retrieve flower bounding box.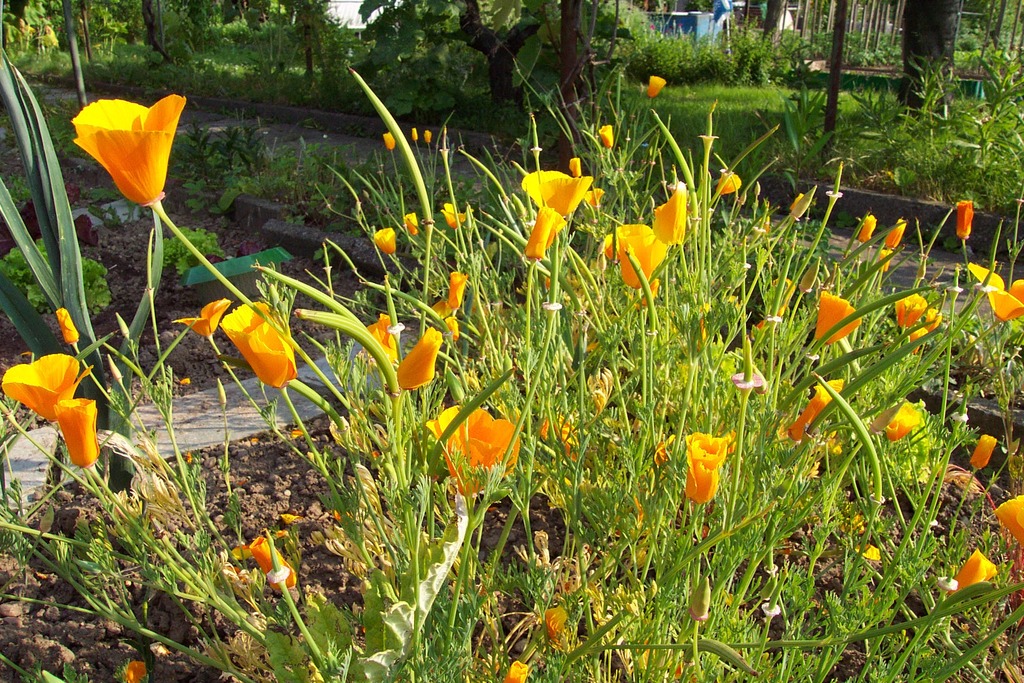
Bounding box: select_region(717, 165, 740, 199).
